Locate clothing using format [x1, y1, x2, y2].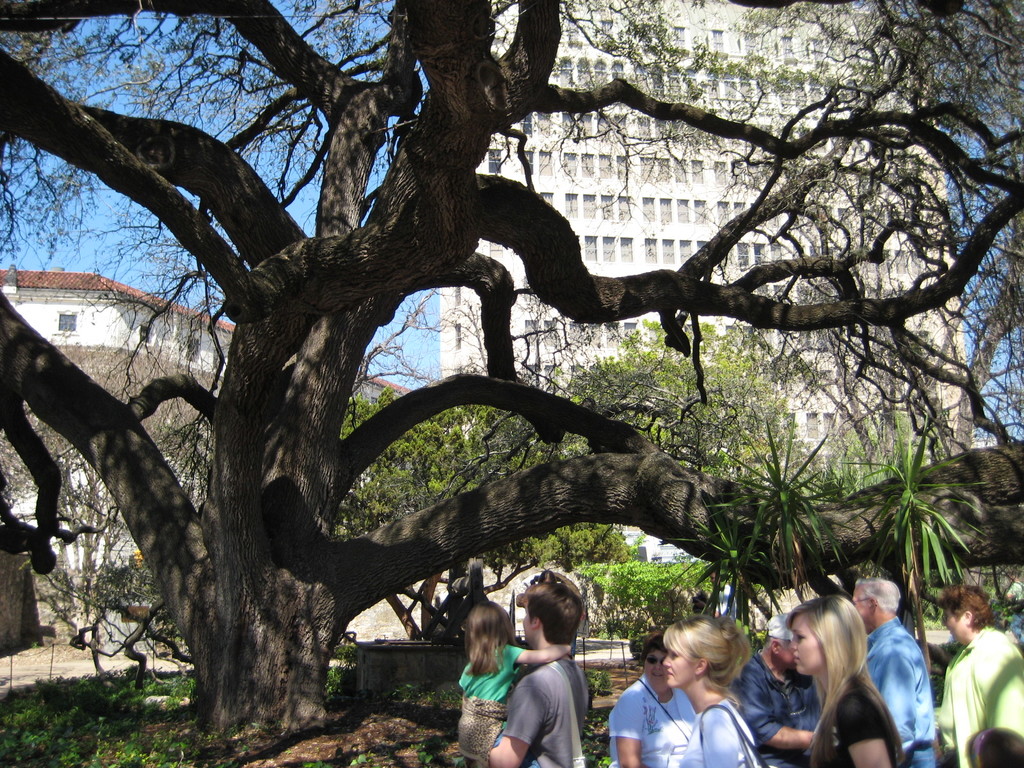
[500, 654, 589, 767].
